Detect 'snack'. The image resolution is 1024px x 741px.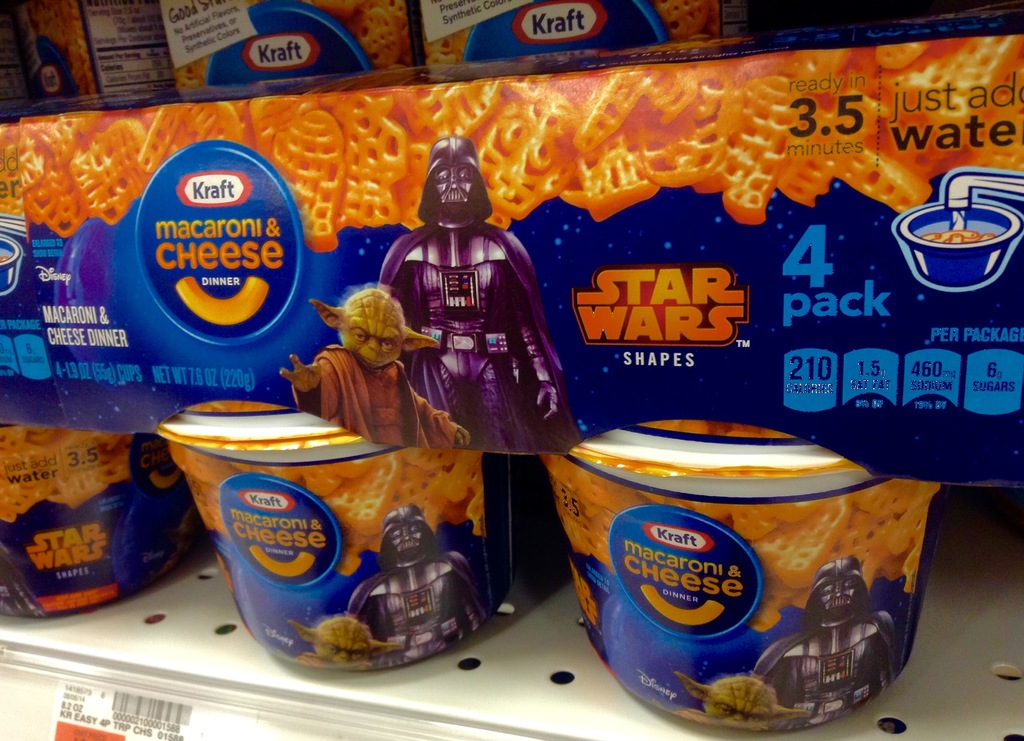
<bbox>168, 433, 488, 571</bbox>.
